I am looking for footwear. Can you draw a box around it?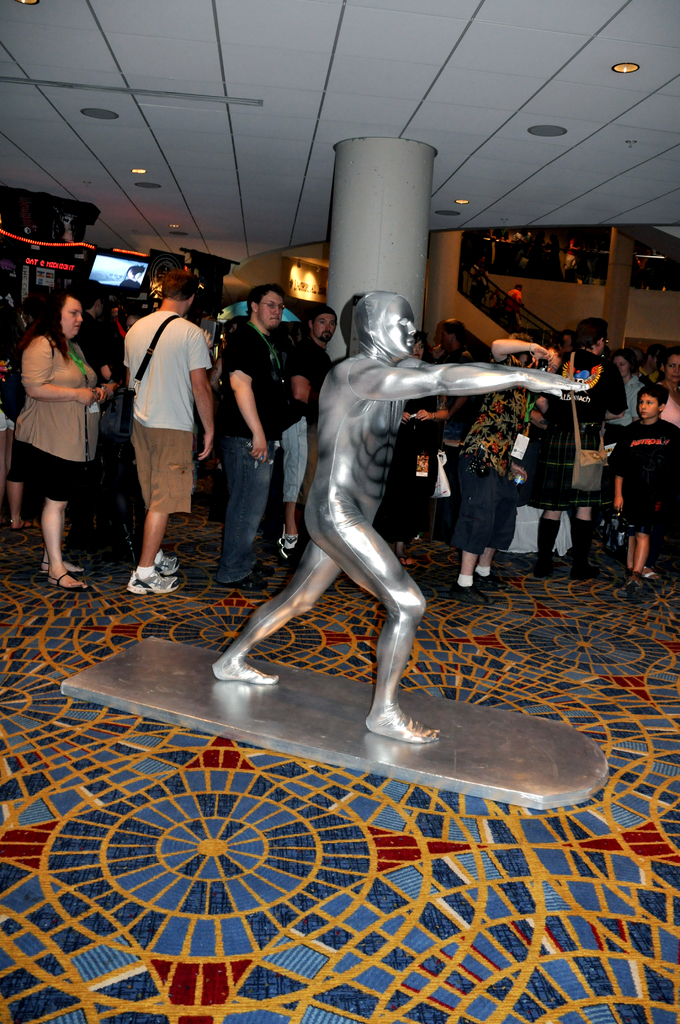
Sure, the bounding box is l=533, t=559, r=553, b=575.
